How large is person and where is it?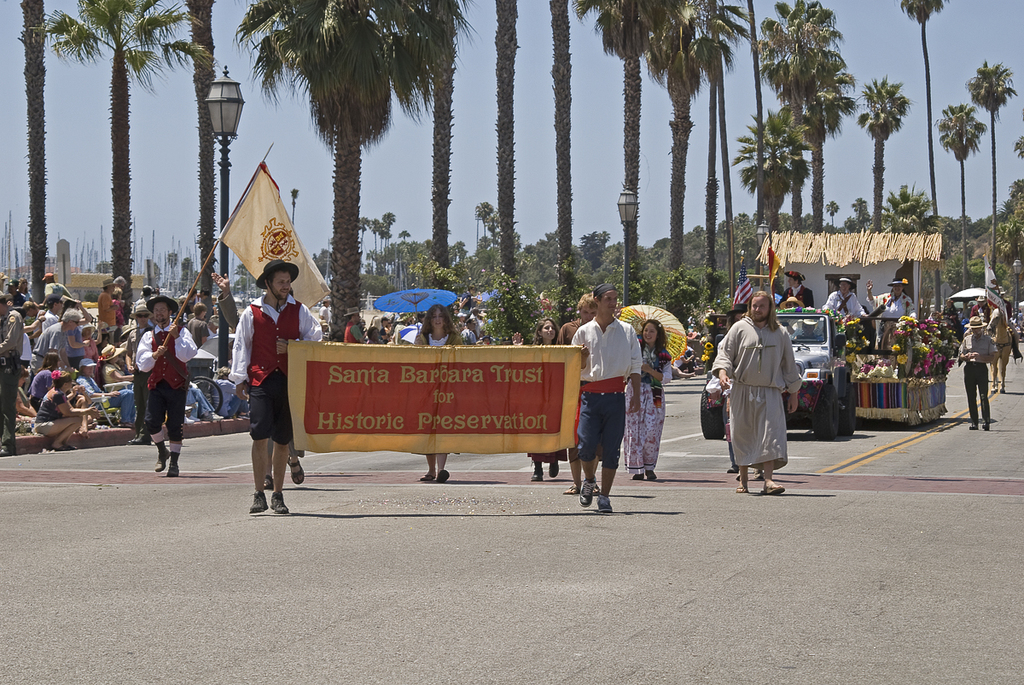
Bounding box: box=[954, 316, 1000, 440].
